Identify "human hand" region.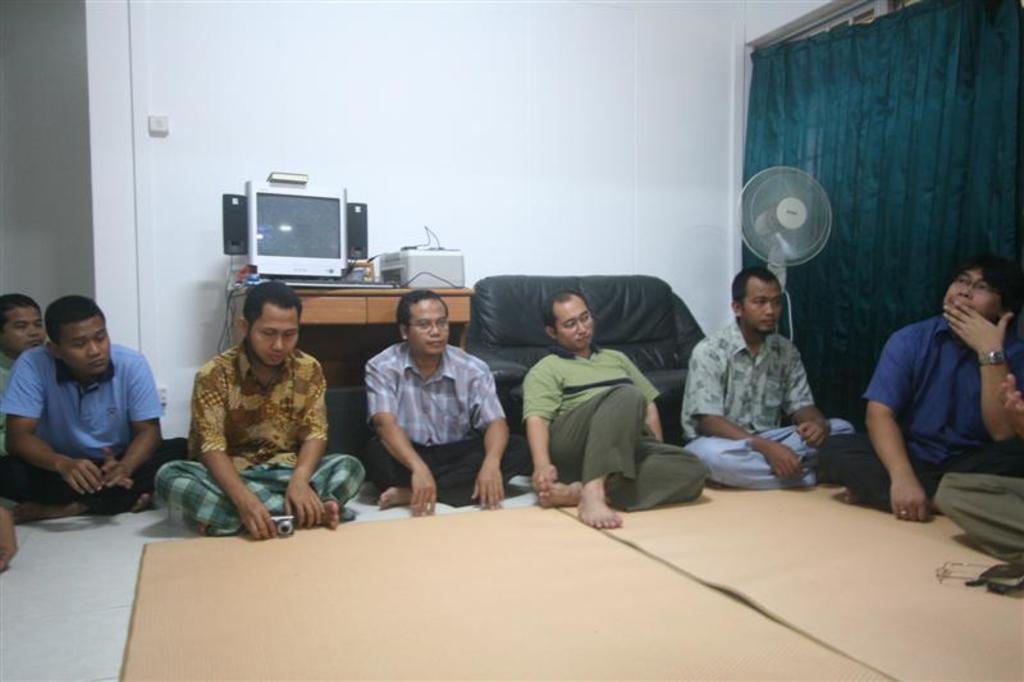
Region: (795, 420, 831, 453).
